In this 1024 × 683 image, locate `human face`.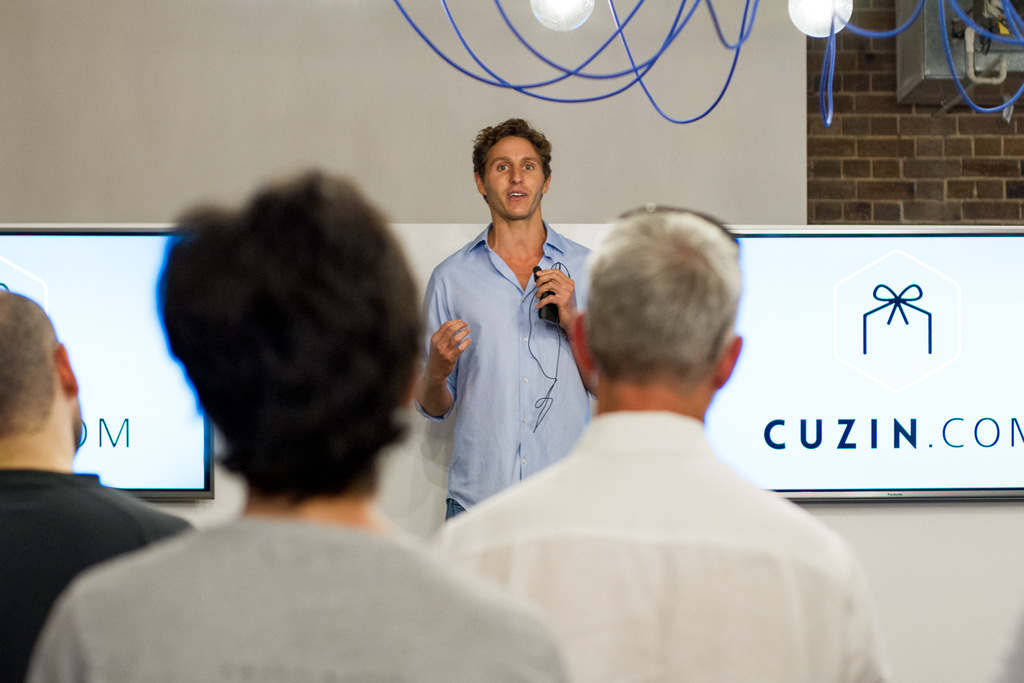
Bounding box: x1=488 y1=141 x2=545 y2=214.
